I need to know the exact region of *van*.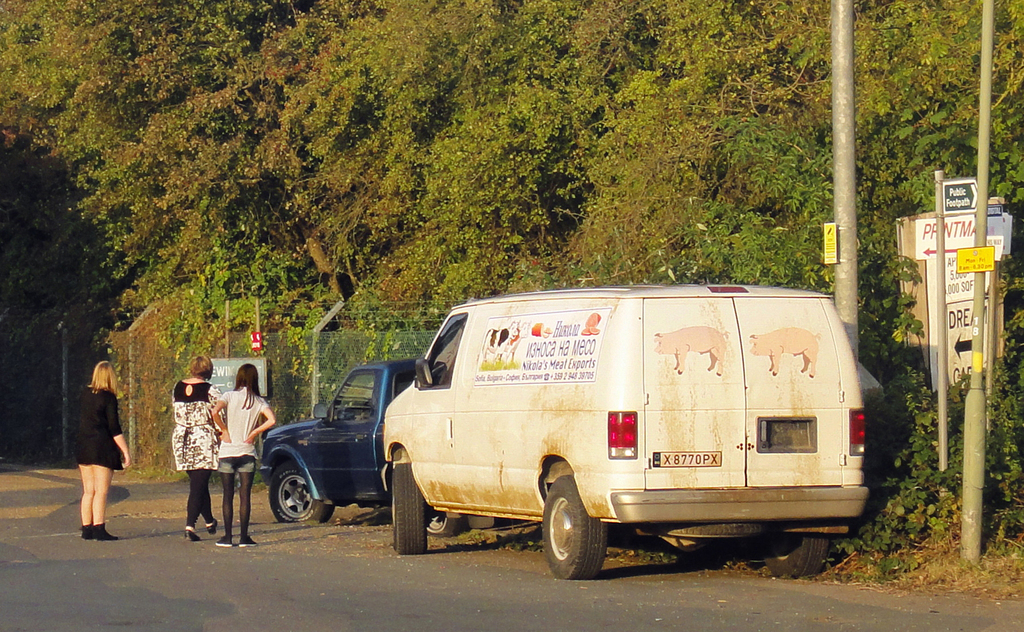
Region: (383, 283, 875, 577).
